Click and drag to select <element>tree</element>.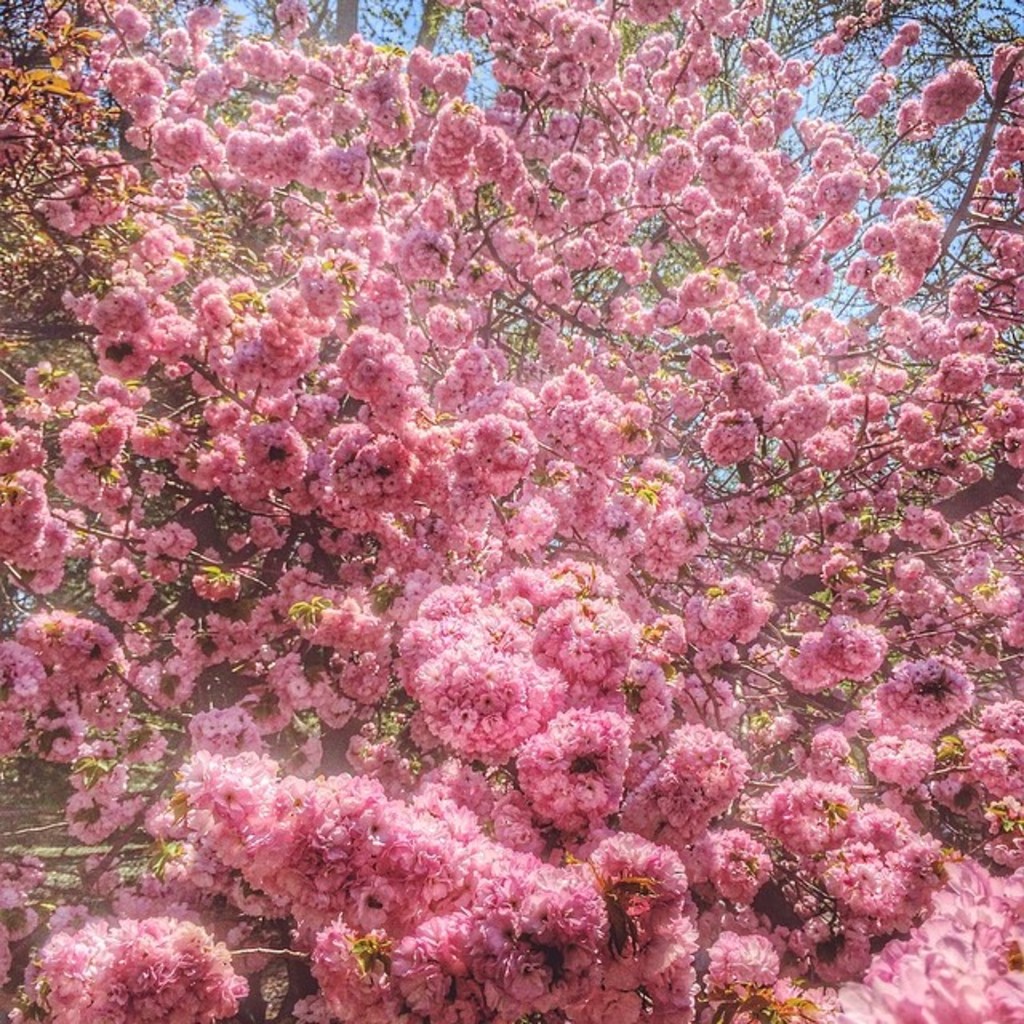
Selection: bbox(0, 0, 1022, 1022).
